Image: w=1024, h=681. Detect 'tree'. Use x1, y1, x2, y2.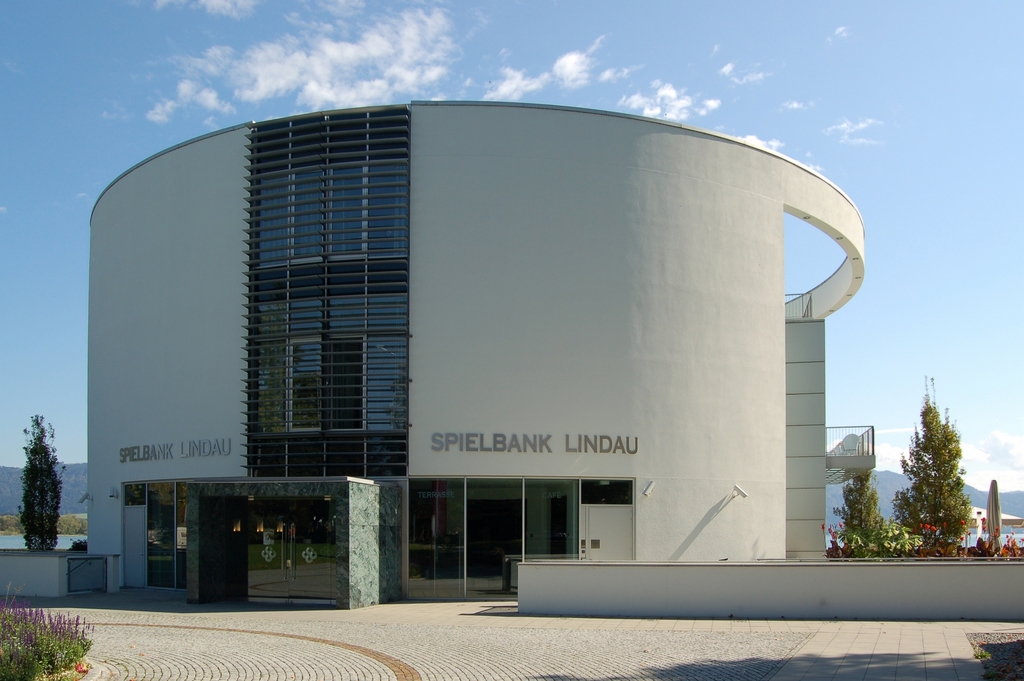
893, 373, 970, 543.
